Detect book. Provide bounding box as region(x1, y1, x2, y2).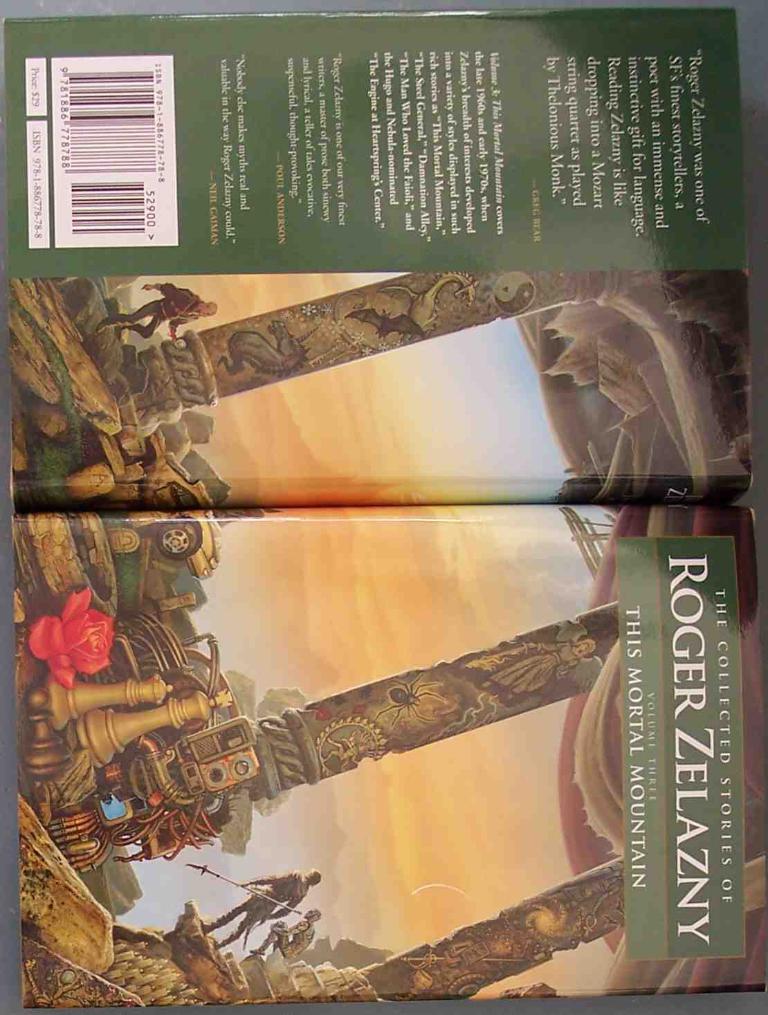
region(9, 509, 767, 998).
